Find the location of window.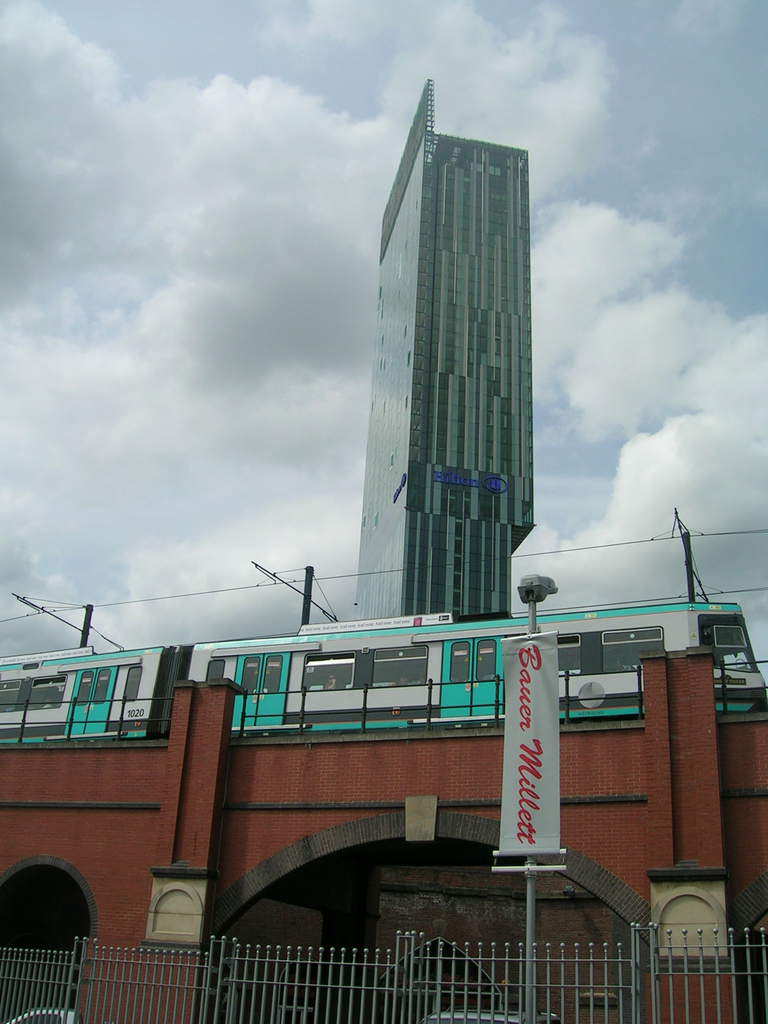
Location: crop(128, 667, 140, 704).
